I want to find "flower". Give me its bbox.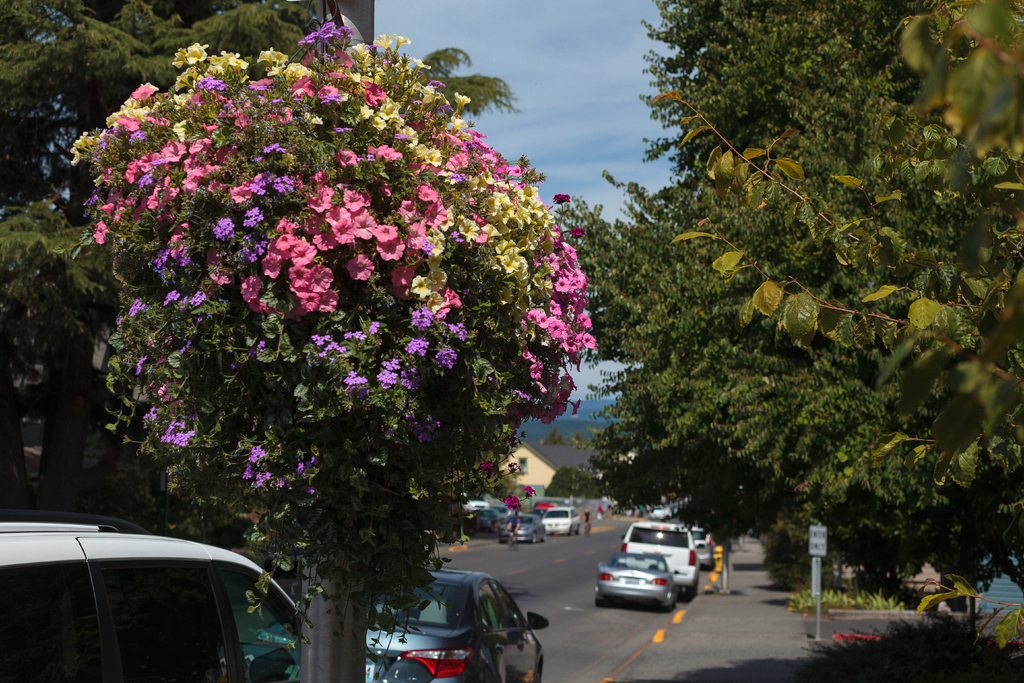
bbox=(546, 296, 563, 318).
